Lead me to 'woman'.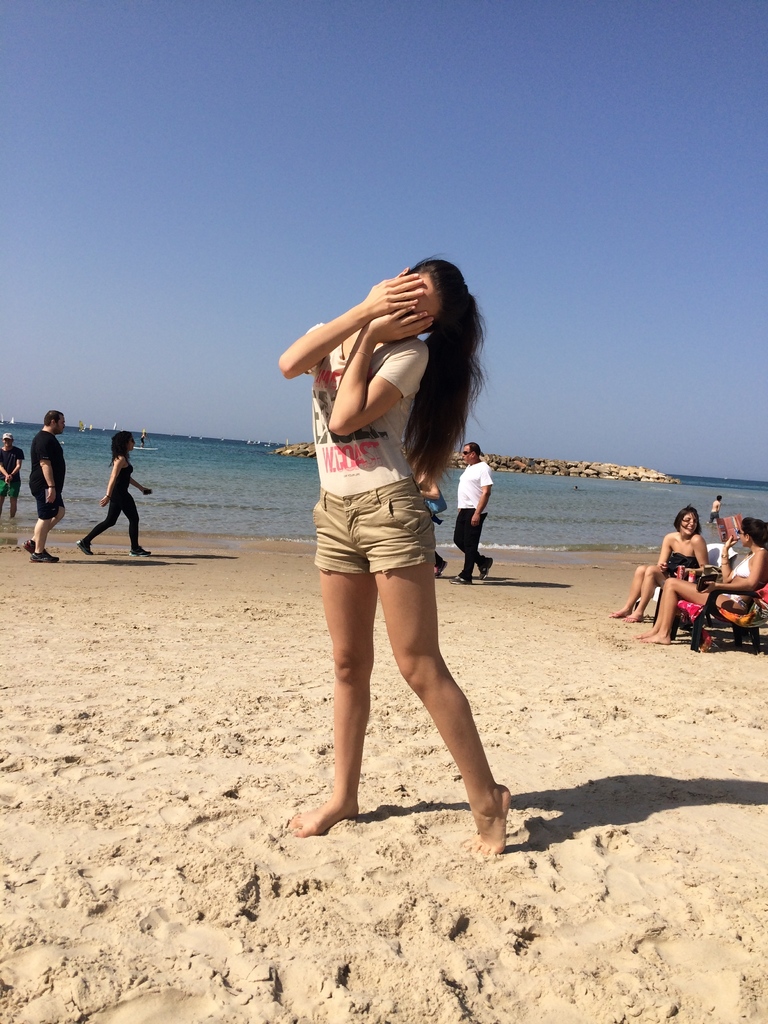
Lead to 76, 428, 154, 554.
